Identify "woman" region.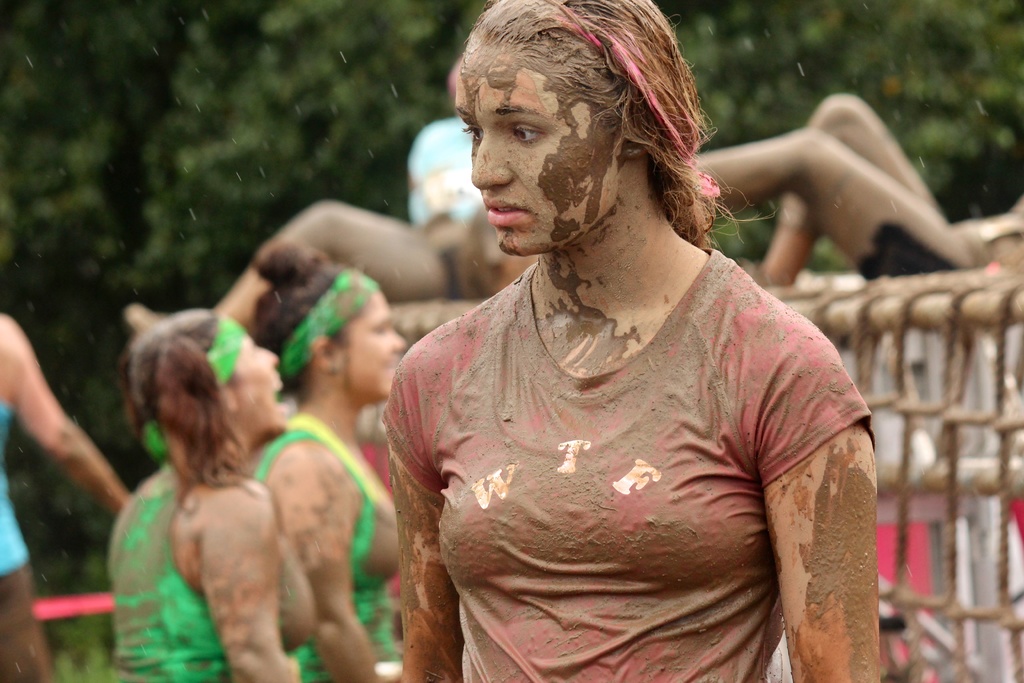
Region: [376, 0, 861, 666].
